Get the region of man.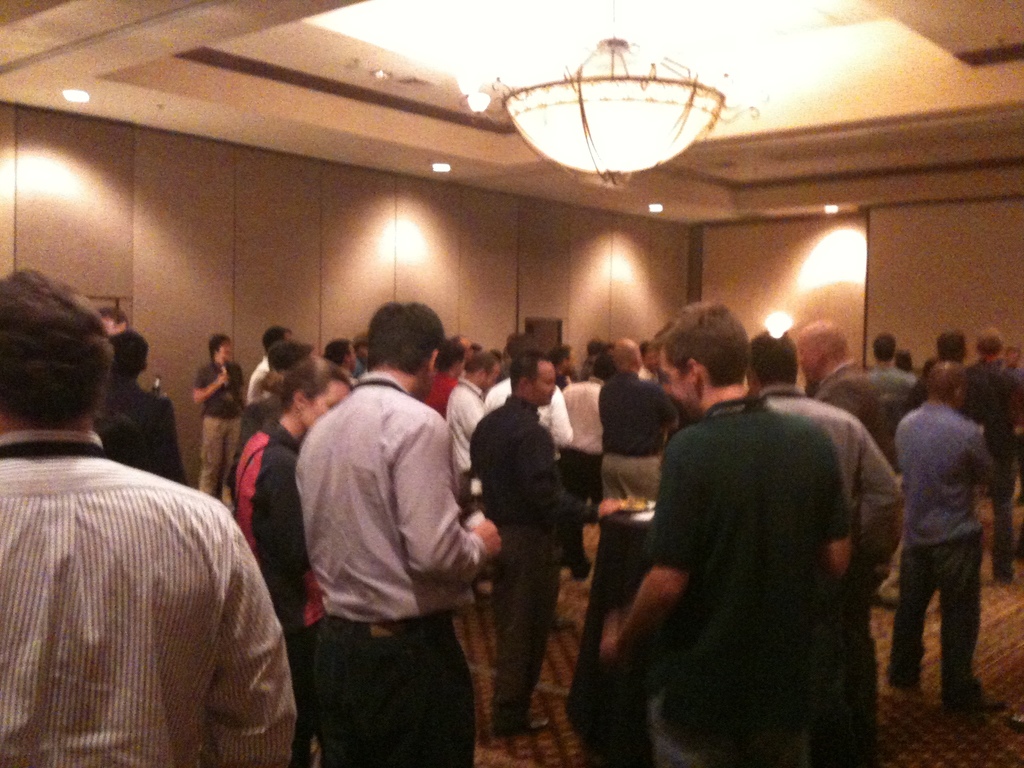
472:348:624:737.
